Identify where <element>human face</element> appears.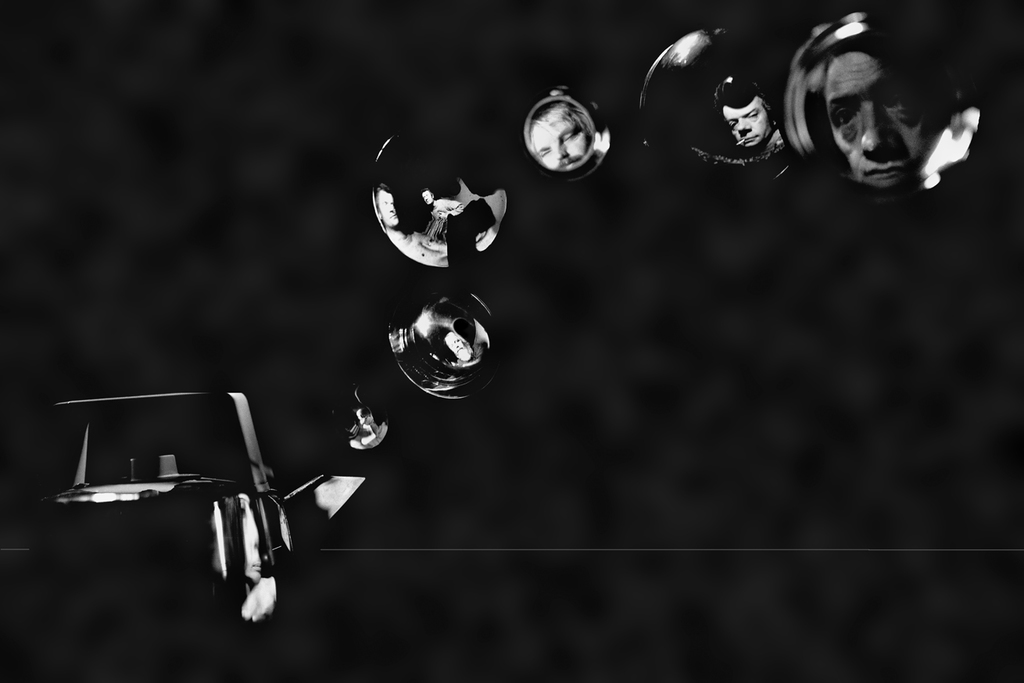
Appears at region(356, 409, 369, 428).
